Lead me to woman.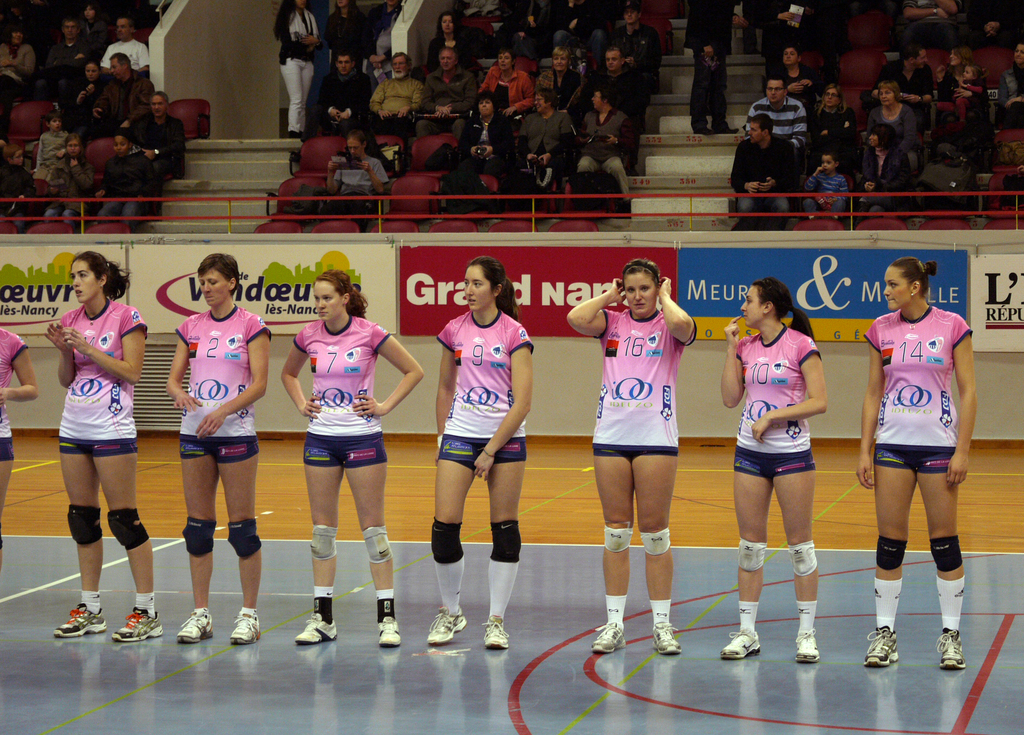
Lead to {"left": 861, "top": 75, "right": 925, "bottom": 156}.
